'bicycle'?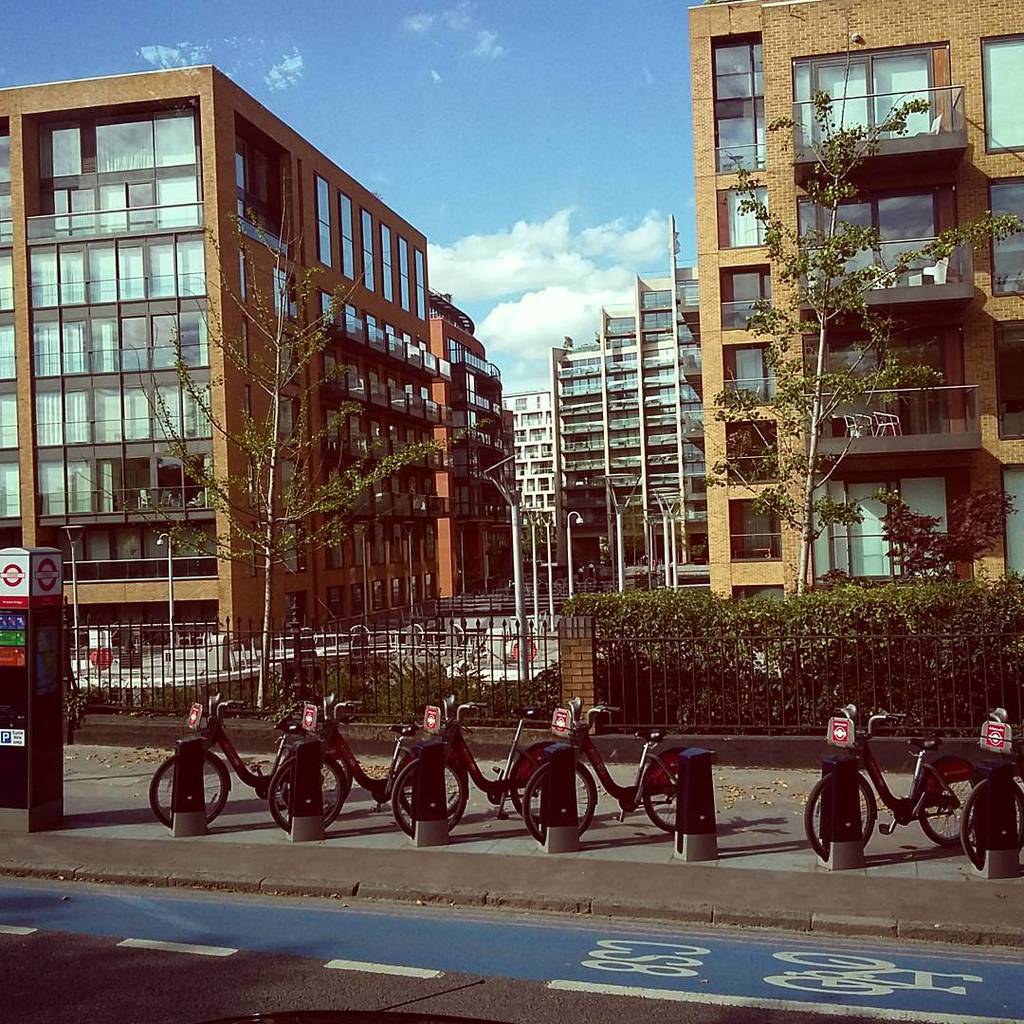
bbox(398, 698, 566, 823)
